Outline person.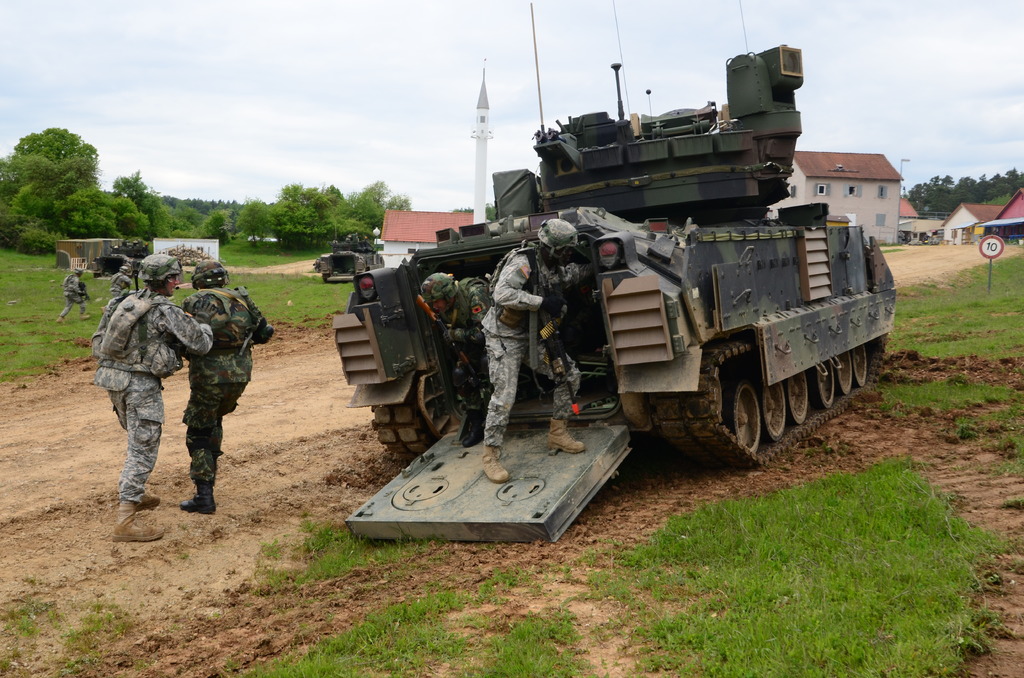
Outline: 180, 260, 274, 513.
